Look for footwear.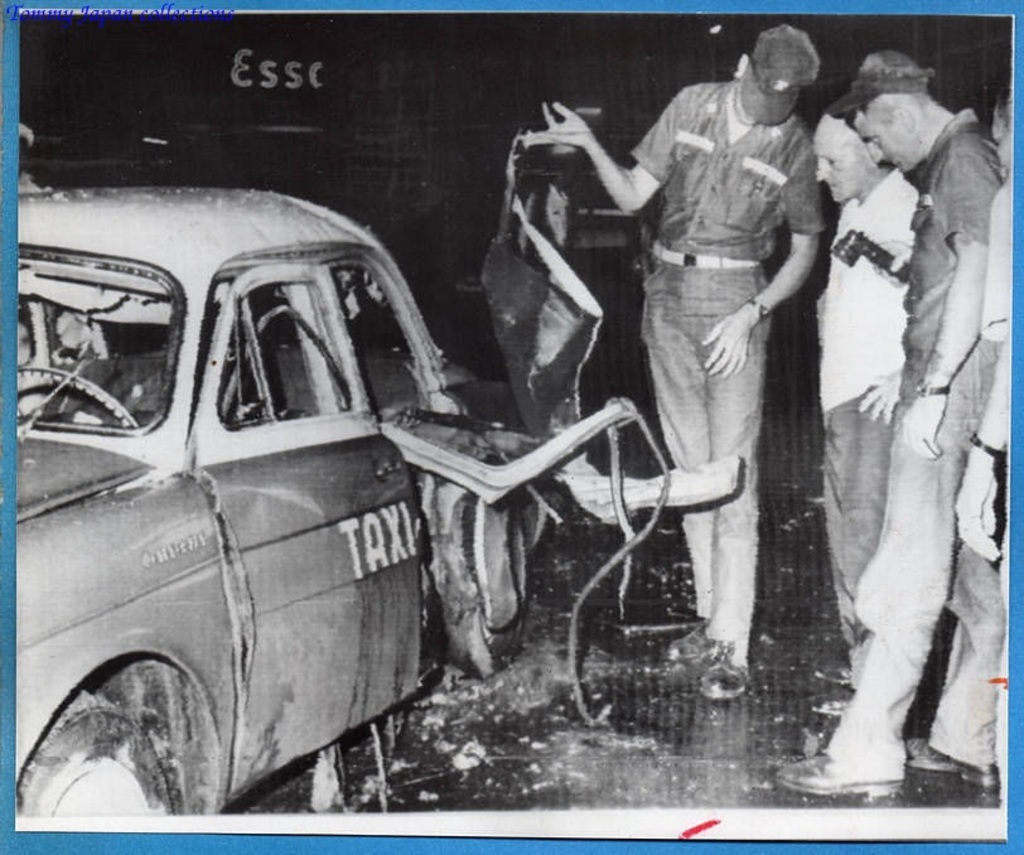
Found: box(702, 624, 763, 694).
